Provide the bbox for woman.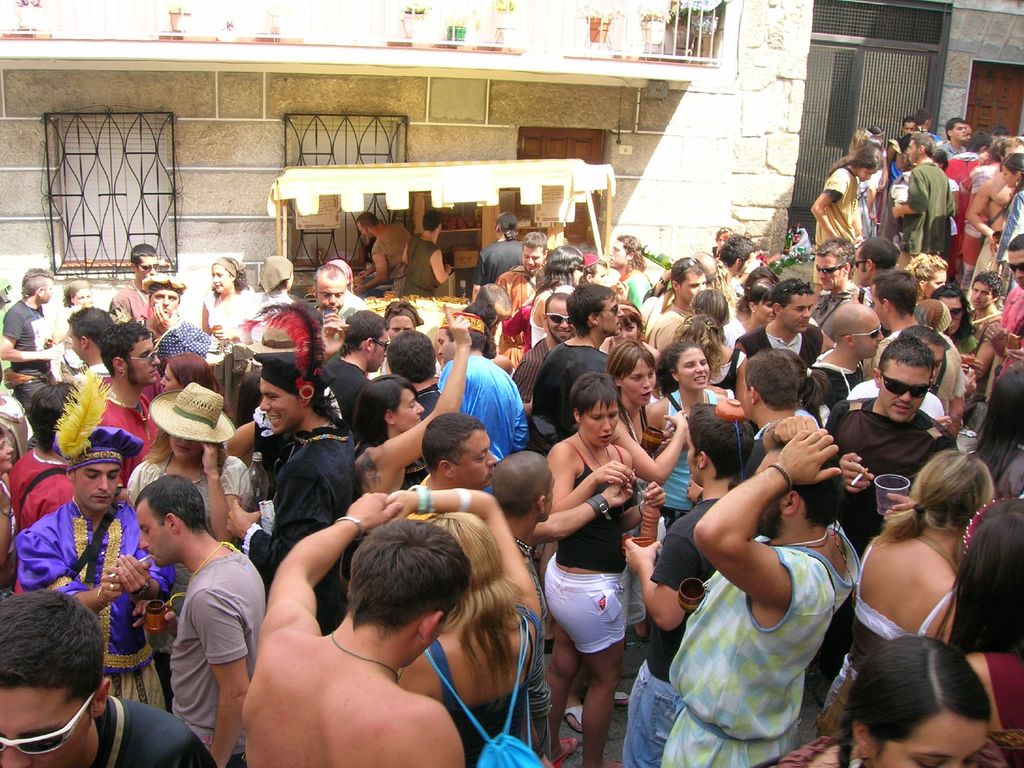
Rect(527, 244, 584, 350).
